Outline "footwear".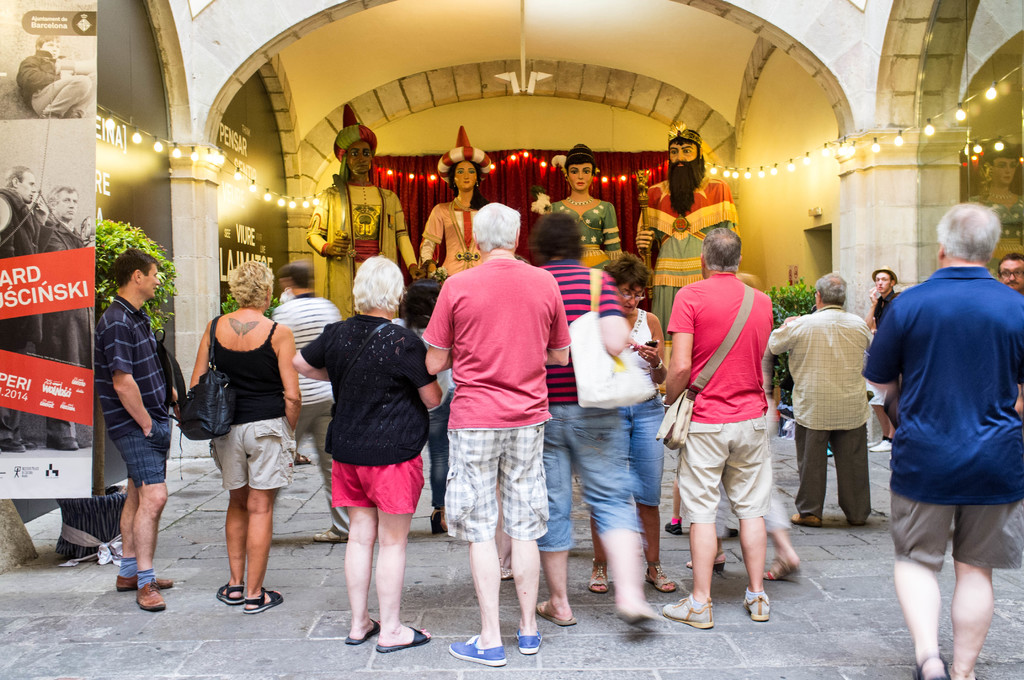
Outline: l=911, t=660, r=956, b=679.
